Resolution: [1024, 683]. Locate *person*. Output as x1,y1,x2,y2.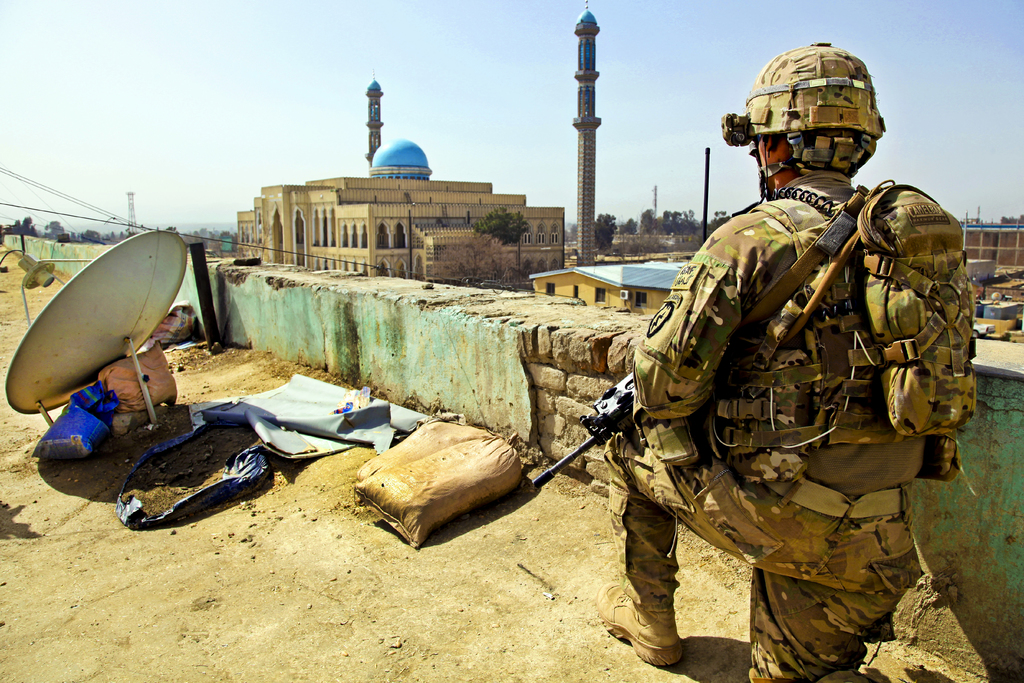
602,44,920,682.
